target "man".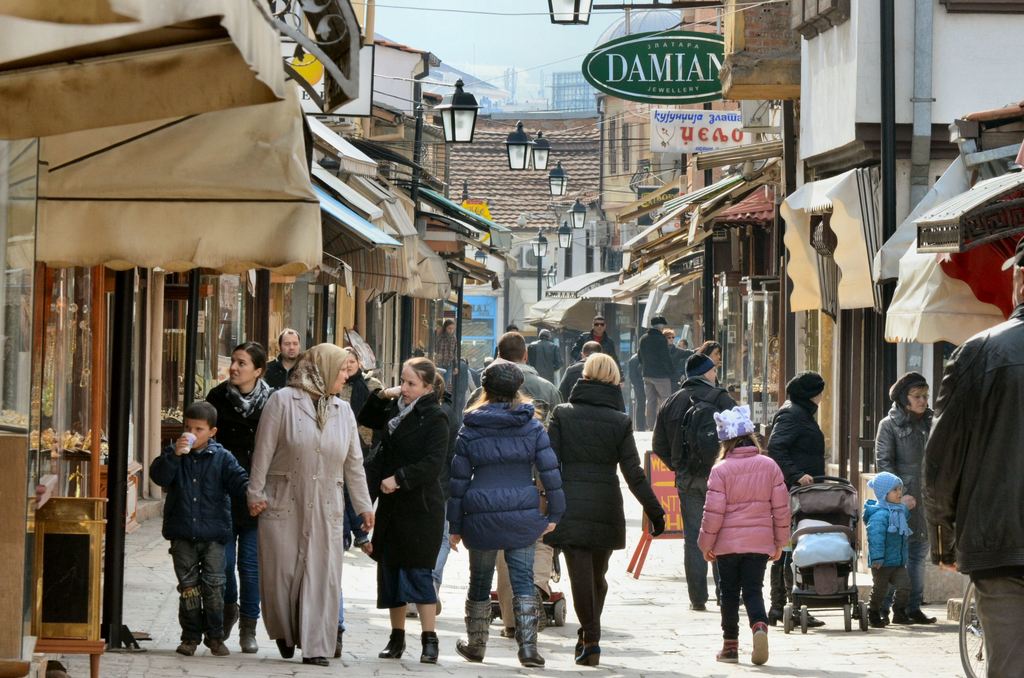
Target region: (left=451, top=328, right=568, bottom=640).
